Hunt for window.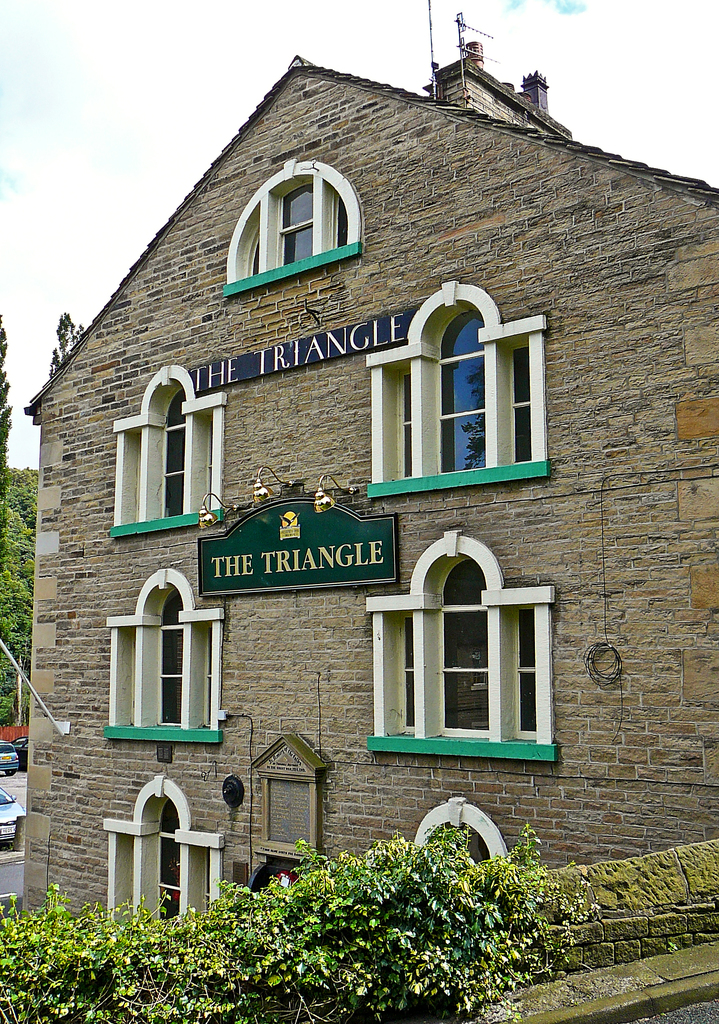
Hunted down at <box>106,365,227,538</box>.
